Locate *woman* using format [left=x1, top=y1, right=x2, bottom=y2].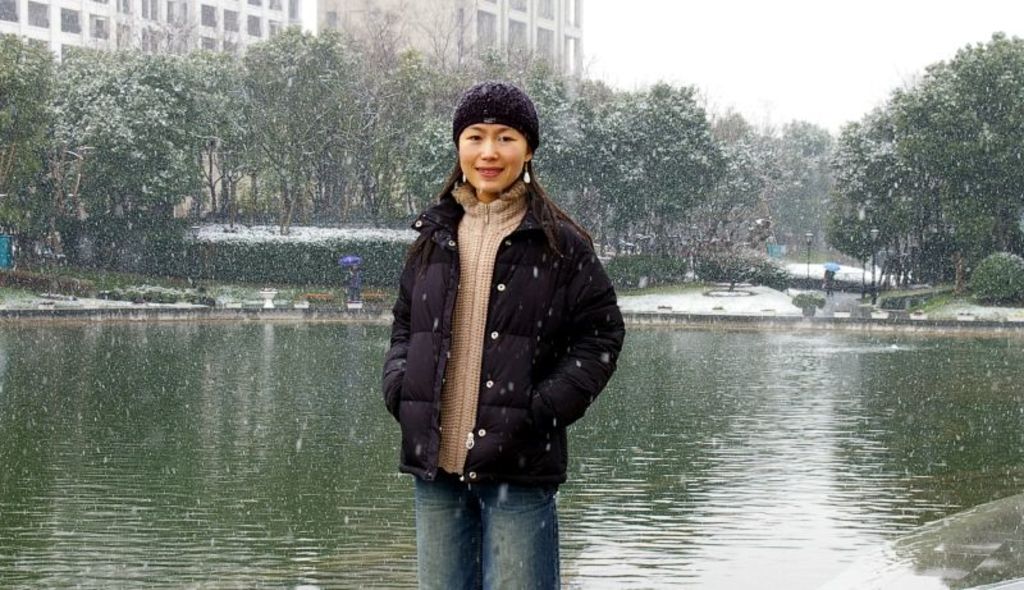
[left=376, top=76, right=617, bottom=589].
